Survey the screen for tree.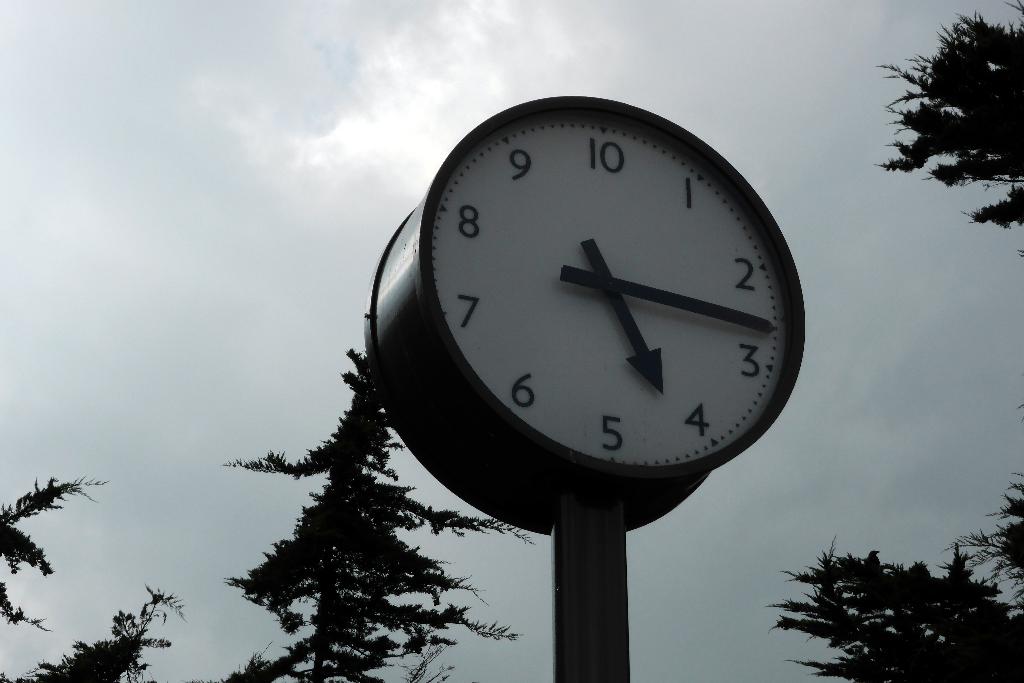
Survey found: 0, 473, 182, 682.
